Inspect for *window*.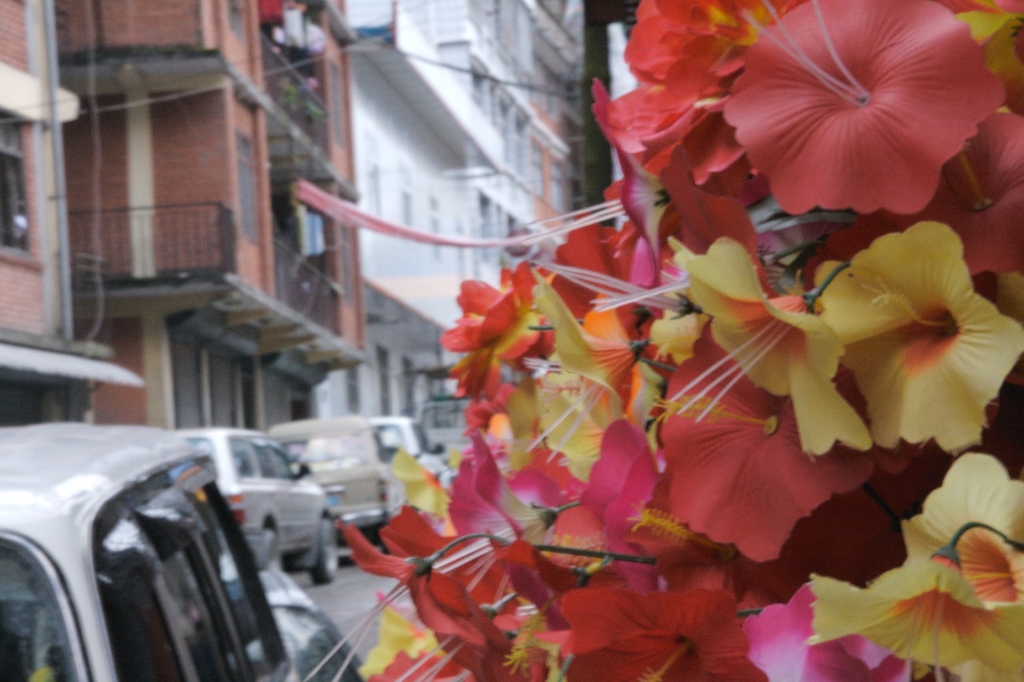
Inspection: locate(472, 67, 489, 106).
